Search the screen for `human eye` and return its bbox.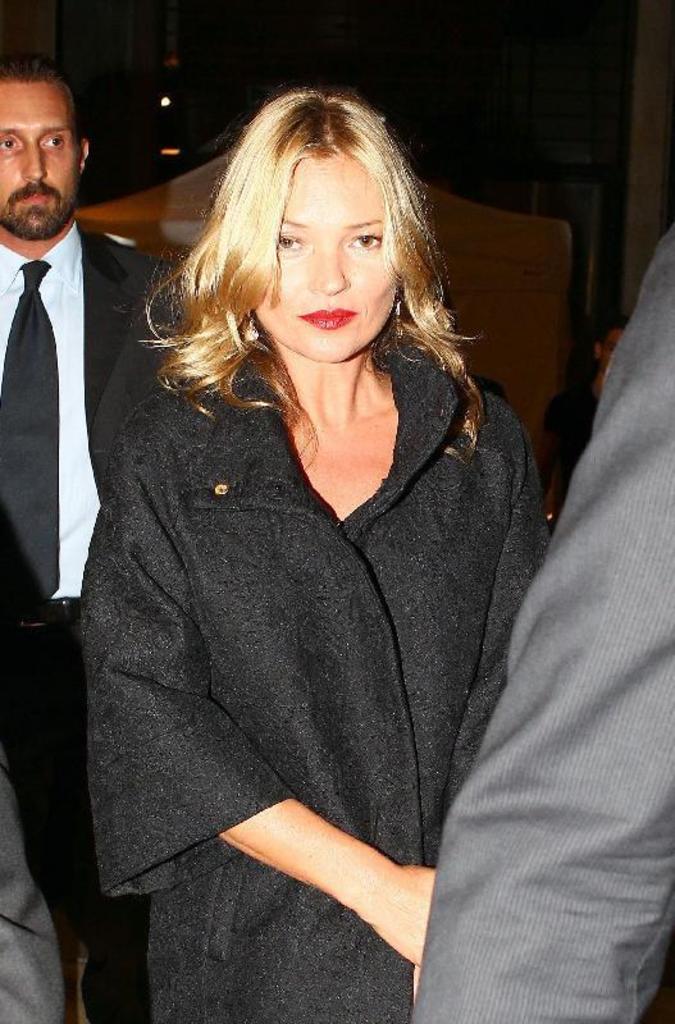
Found: l=345, t=229, r=380, b=253.
